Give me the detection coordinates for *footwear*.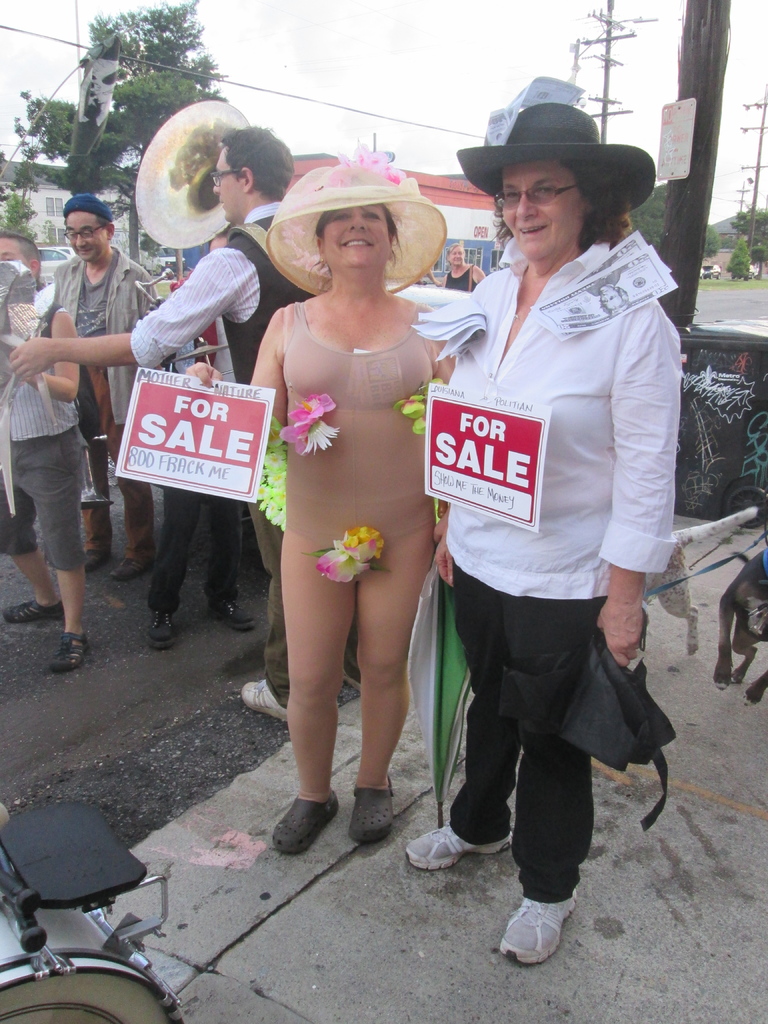
83/554/104/574.
